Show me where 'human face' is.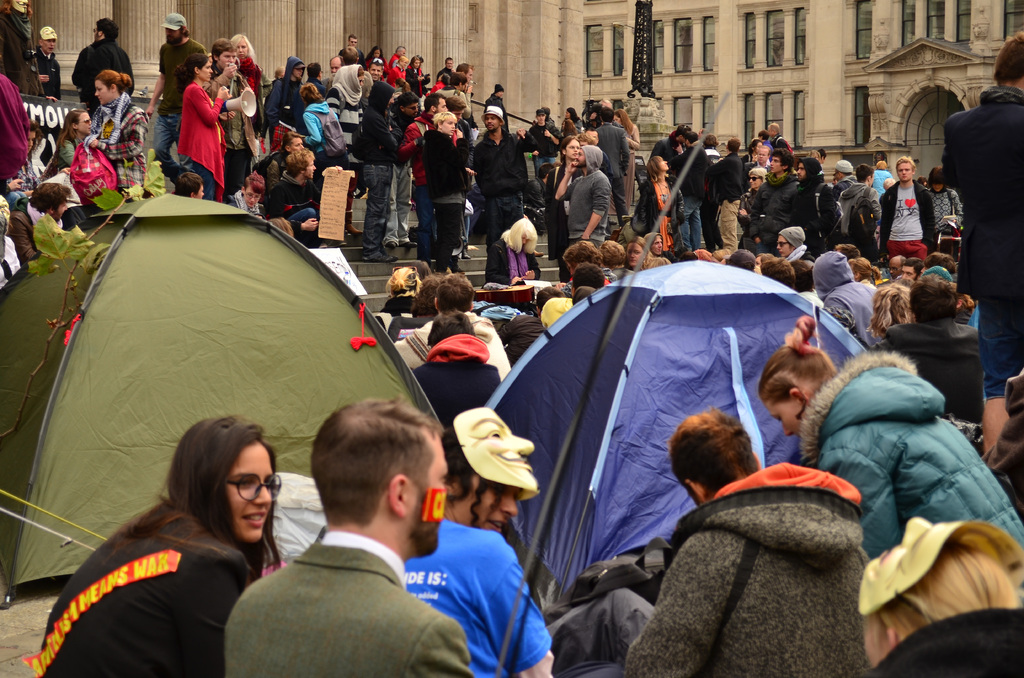
'human face' is at locate(358, 76, 364, 88).
